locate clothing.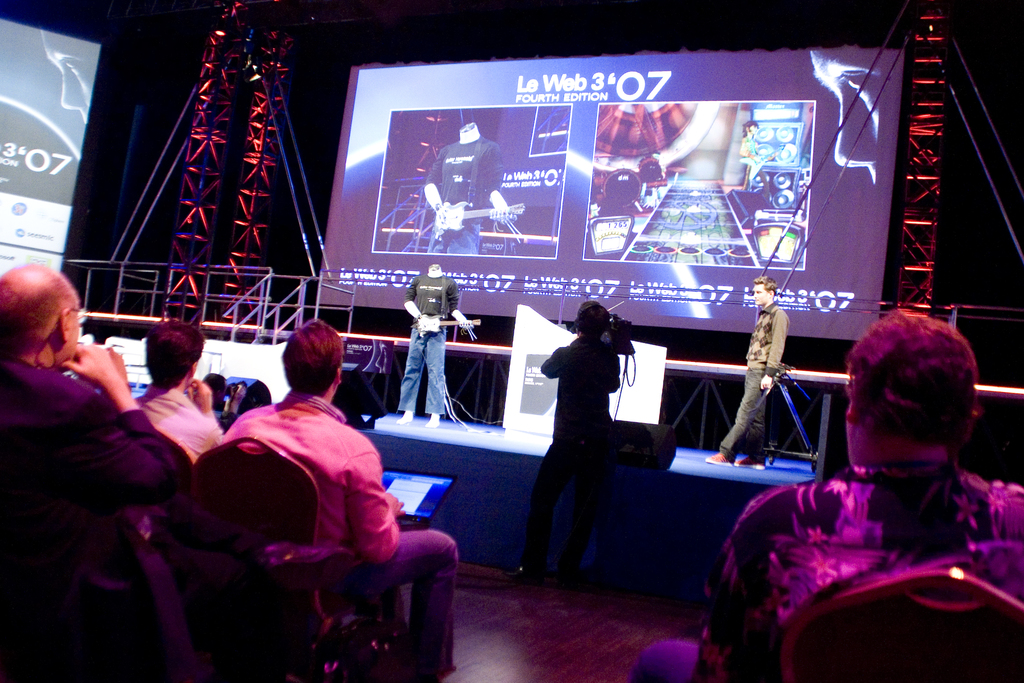
Bounding box: bbox=[136, 381, 225, 470].
